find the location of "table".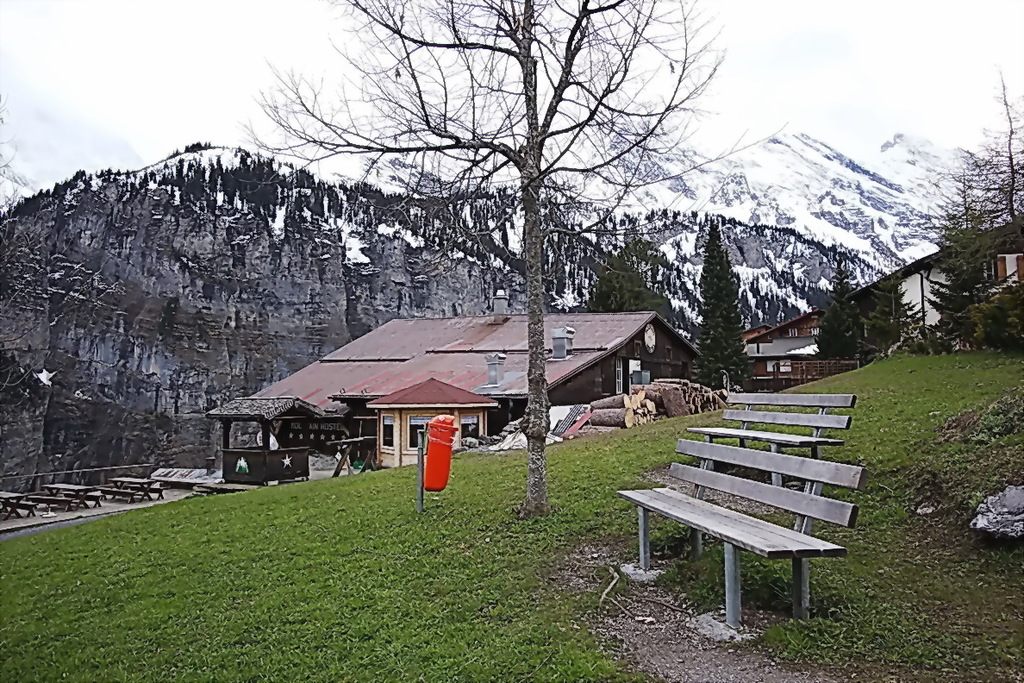
Location: detection(103, 474, 172, 505).
